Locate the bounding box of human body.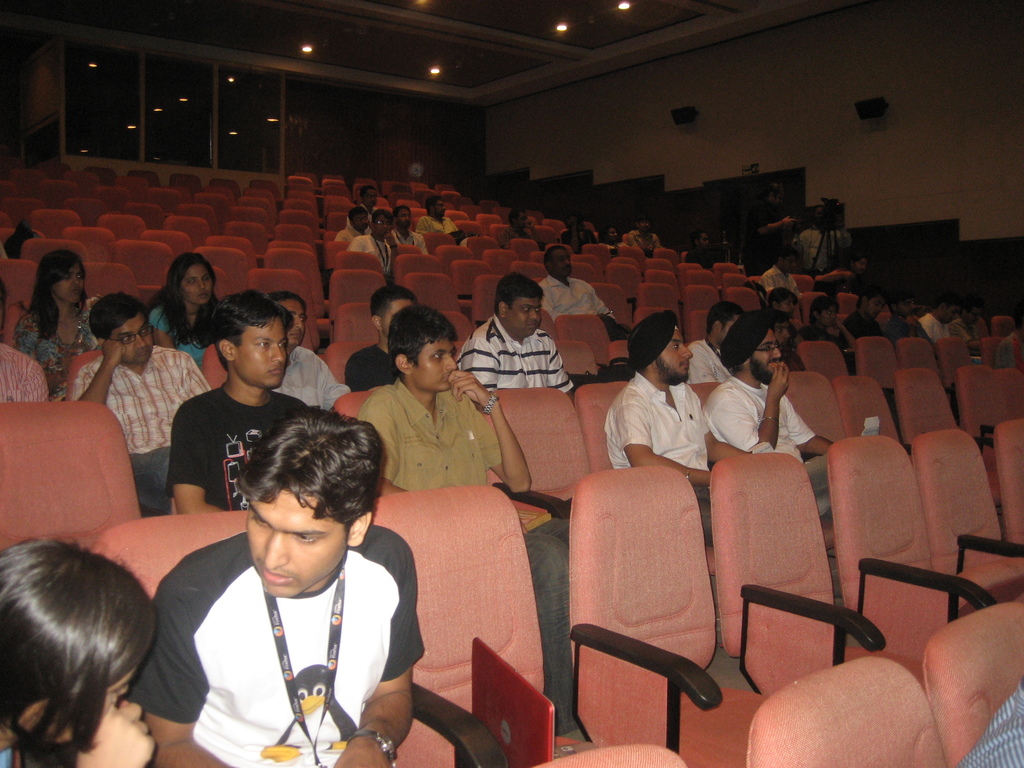
Bounding box: region(881, 278, 929, 340).
